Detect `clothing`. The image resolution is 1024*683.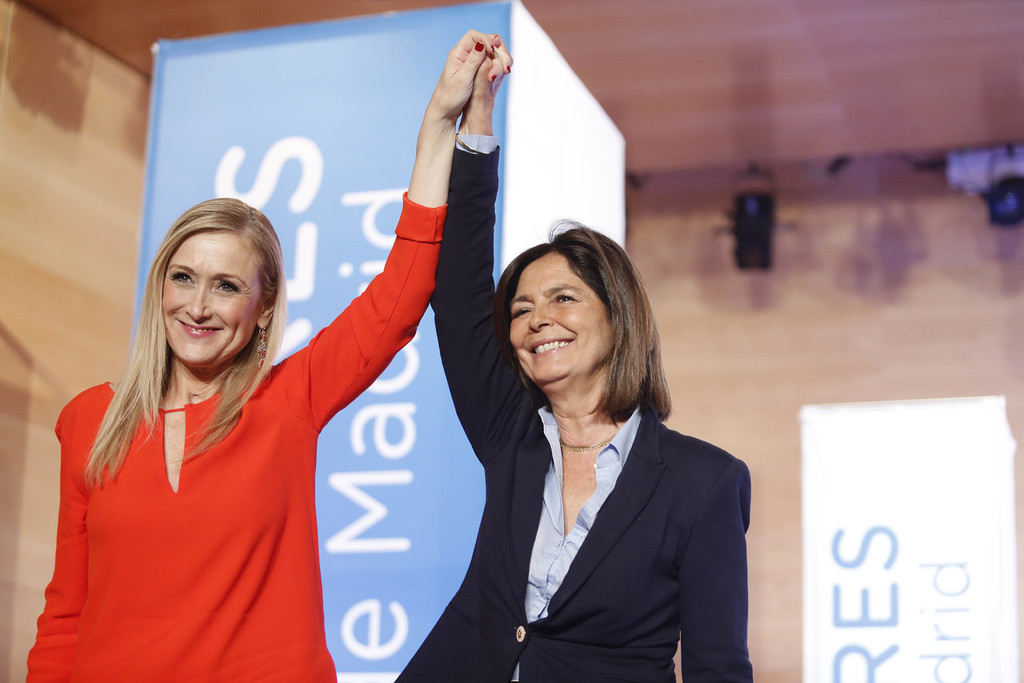
392 130 754 682.
